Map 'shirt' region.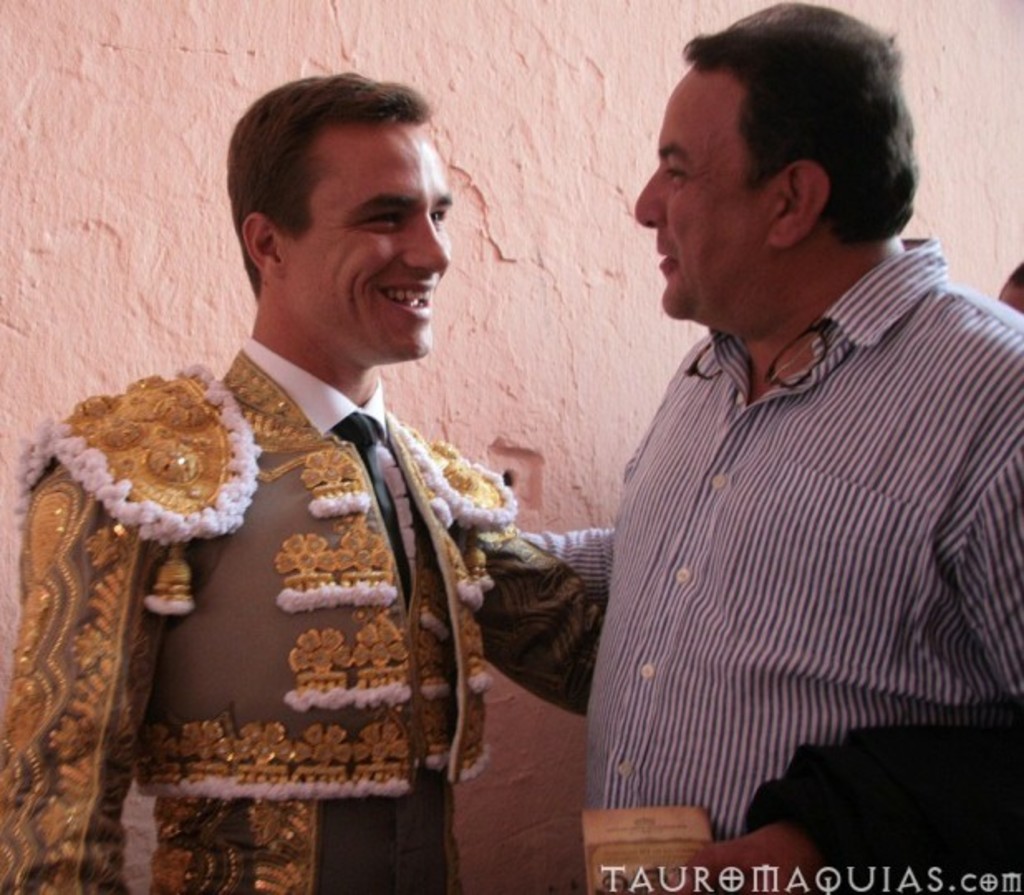
Mapped to crop(560, 184, 1006, 829).
